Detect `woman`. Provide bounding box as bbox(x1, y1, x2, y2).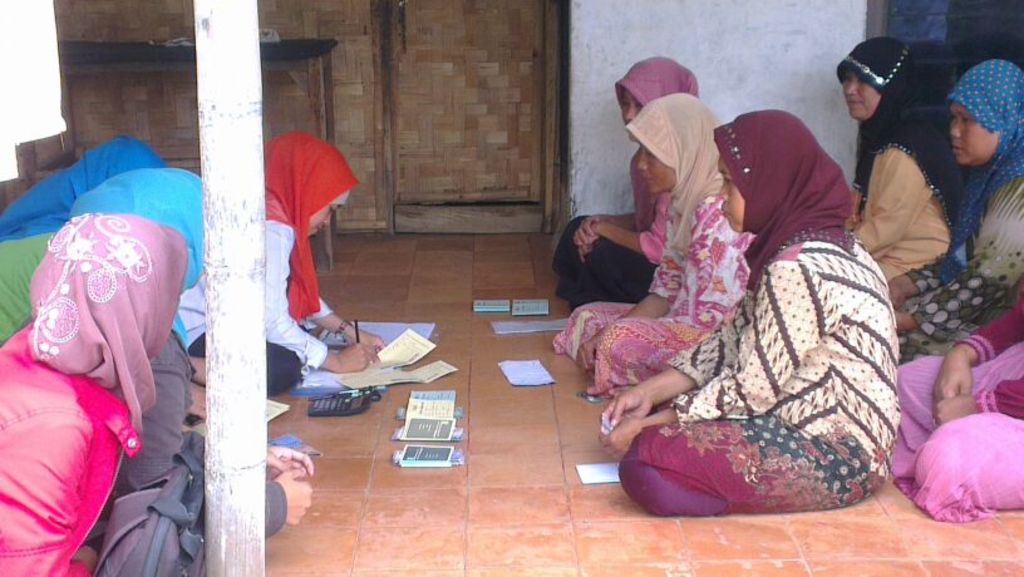
bbox(60, 154, 321, 576).
